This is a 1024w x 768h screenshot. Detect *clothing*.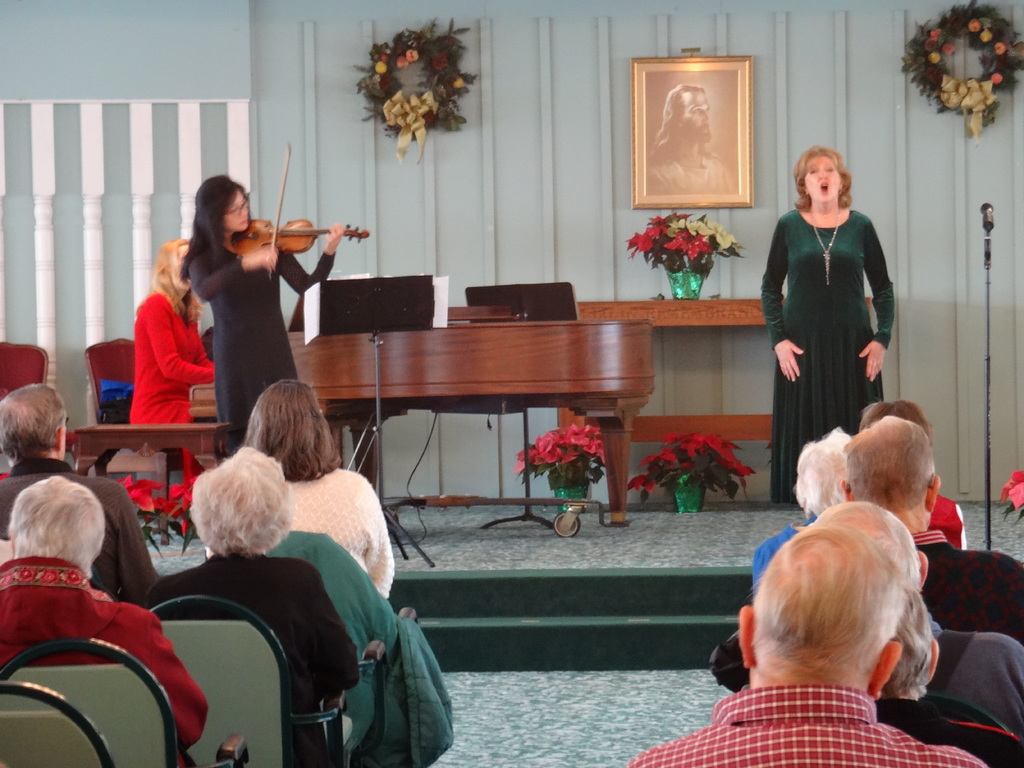
x1=223, y1=524, x2=467, y2=767.
